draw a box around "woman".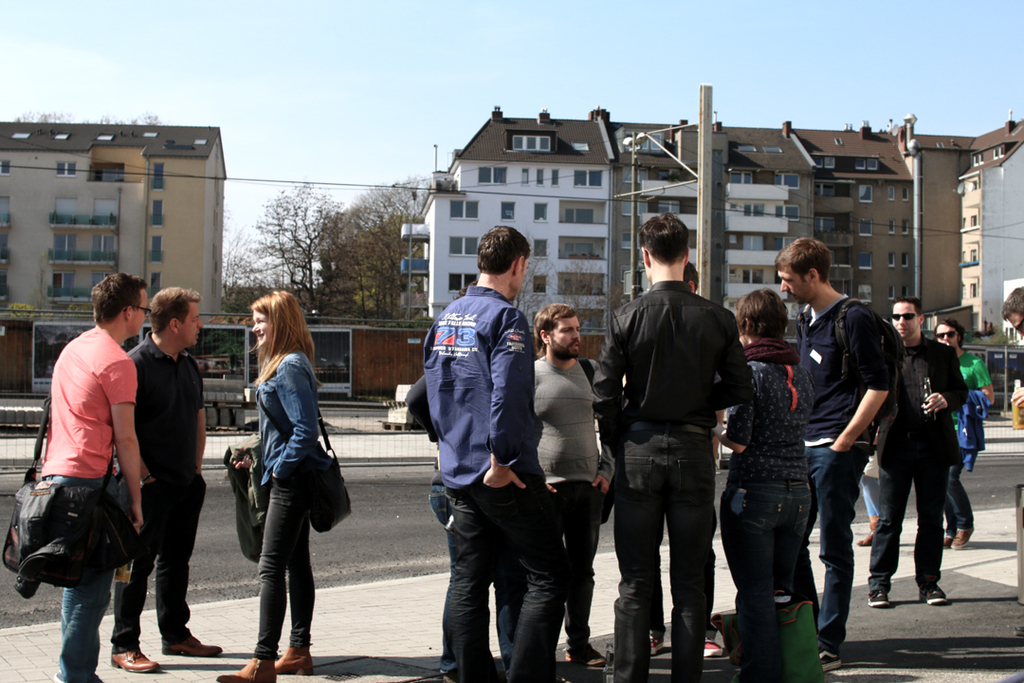
<bbox>710, 287, 815, 682</bbox>.
